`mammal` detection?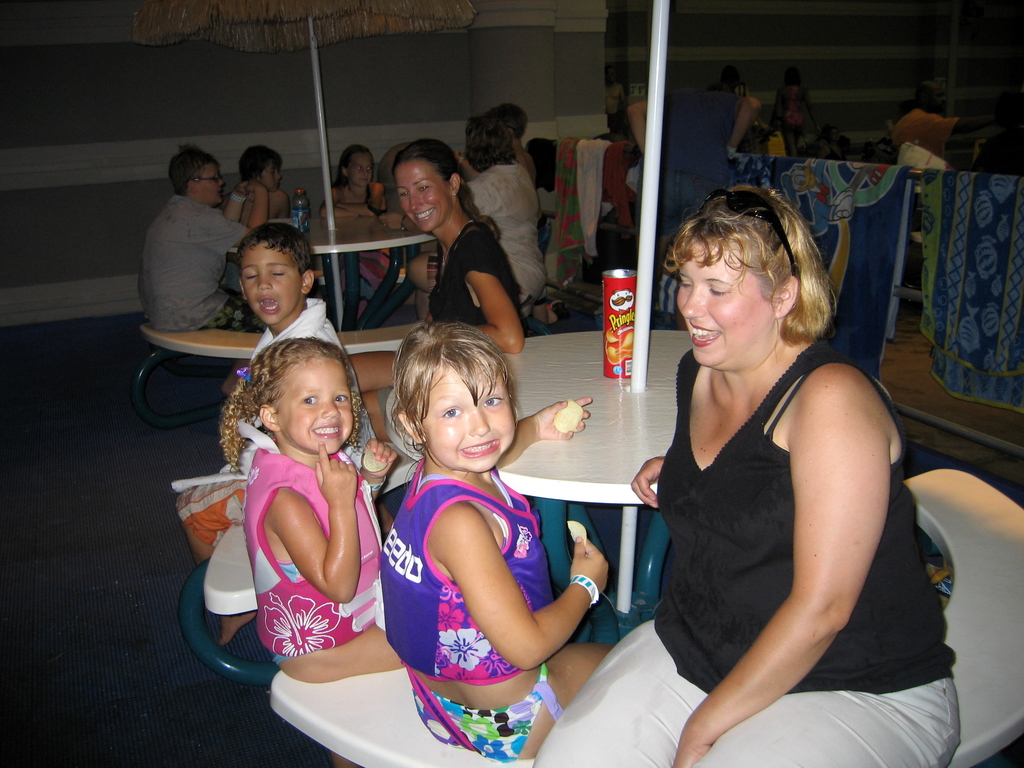
[left=776, top=68, right=811, bottom=159]
